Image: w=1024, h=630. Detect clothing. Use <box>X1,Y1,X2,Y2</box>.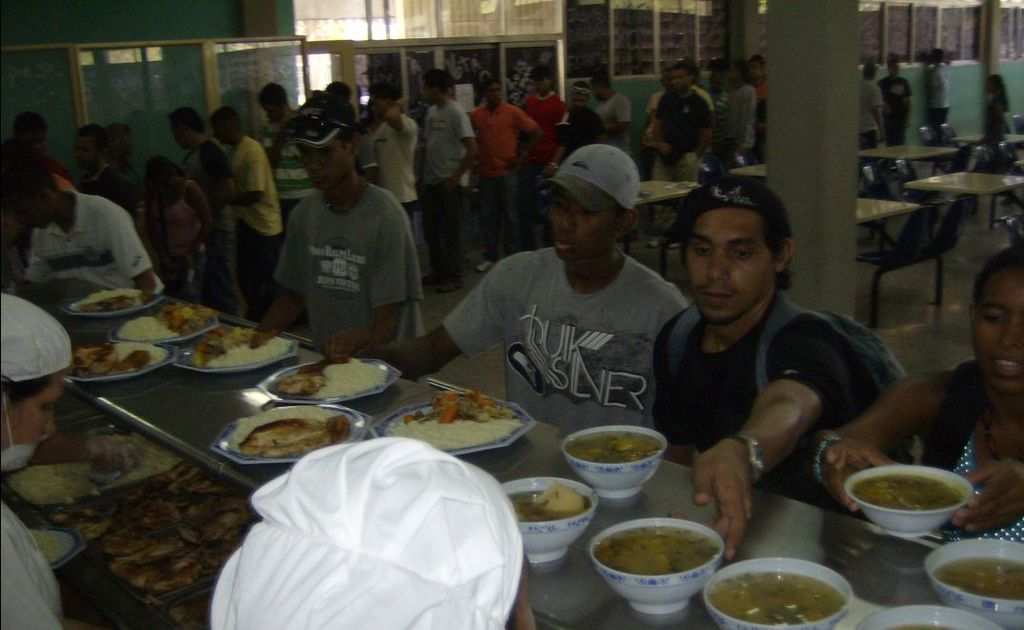
<box>441,244,692,433</box>.
